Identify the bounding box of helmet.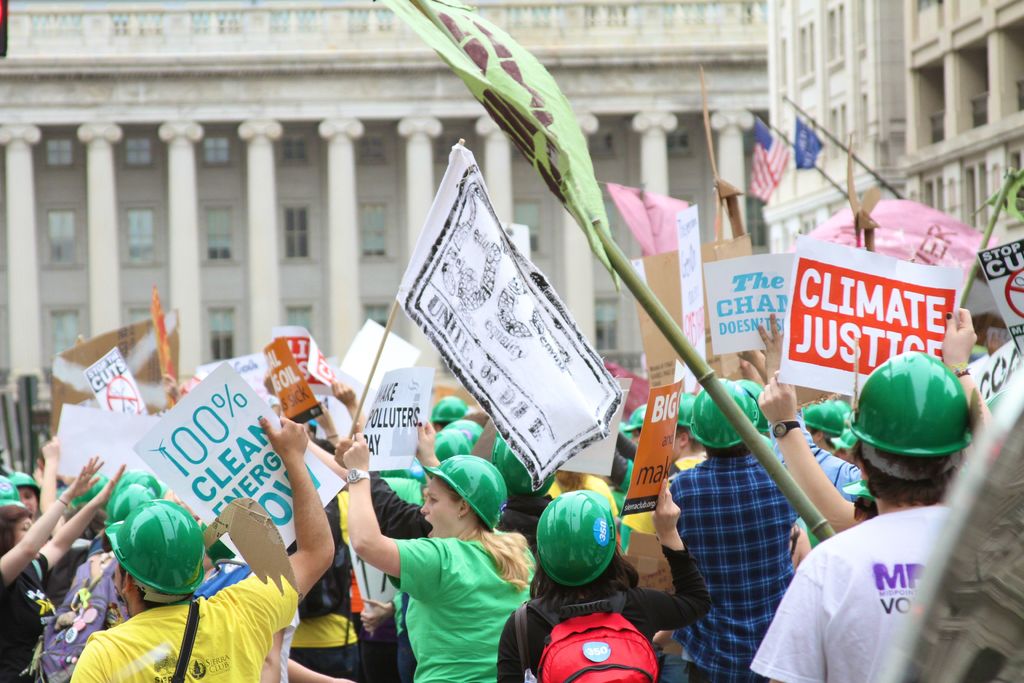
box(101, 485, 152, 527).
